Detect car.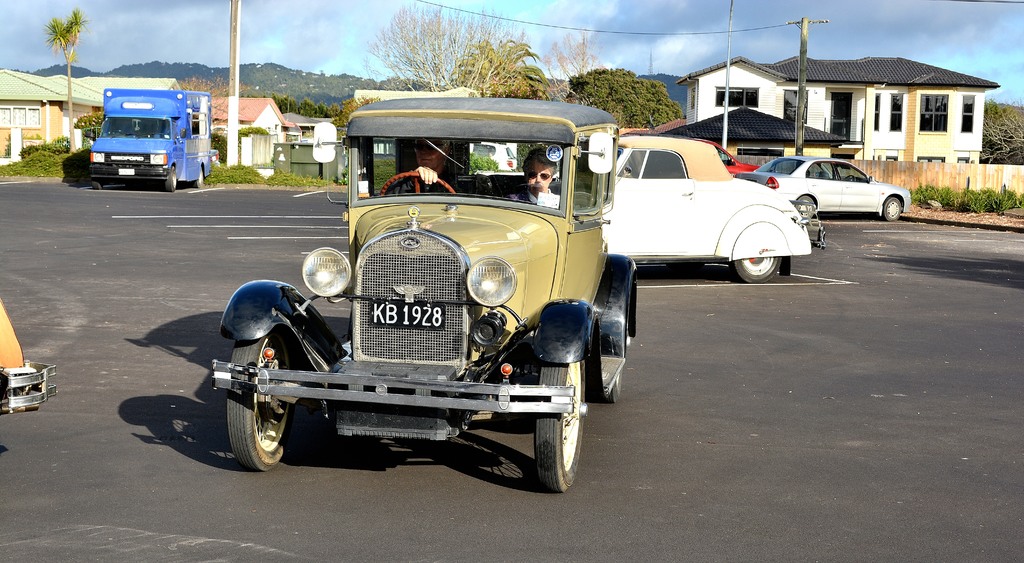
Detected at (left=0, top=279, right=81, bottom=450).
